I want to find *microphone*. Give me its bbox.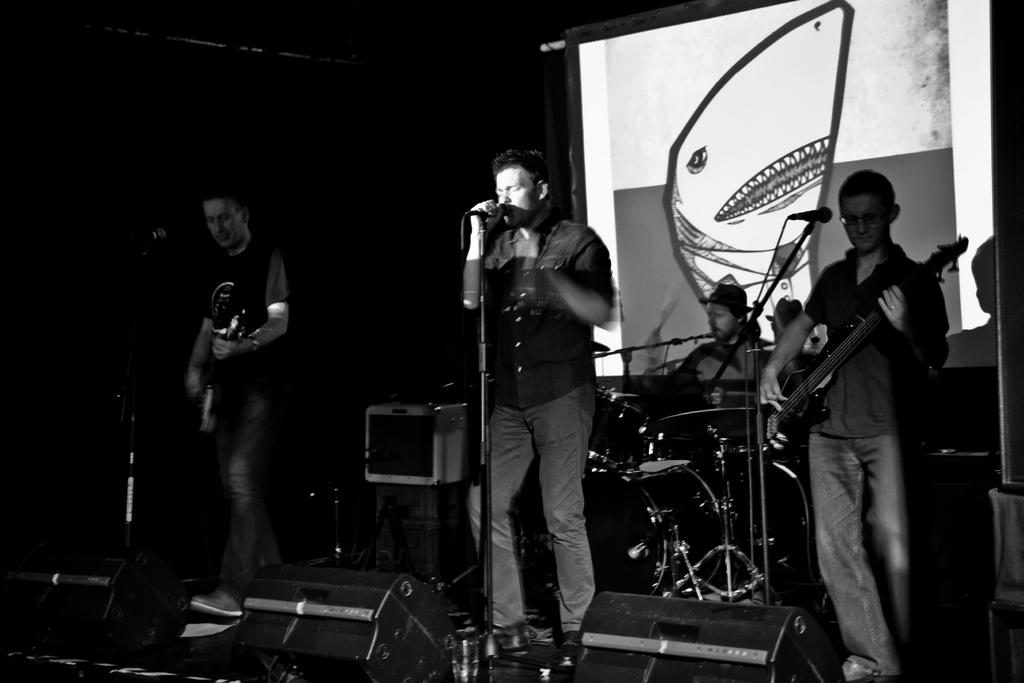
detection(463, 201, 508, 220).
